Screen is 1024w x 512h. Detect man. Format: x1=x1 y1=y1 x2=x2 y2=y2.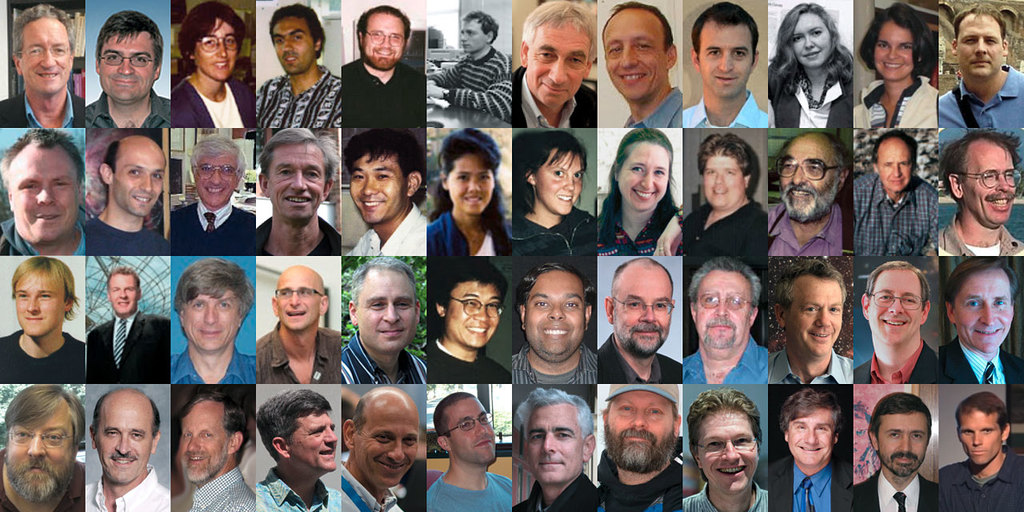
x1=686 y1=4 x2=780 y2=135.
